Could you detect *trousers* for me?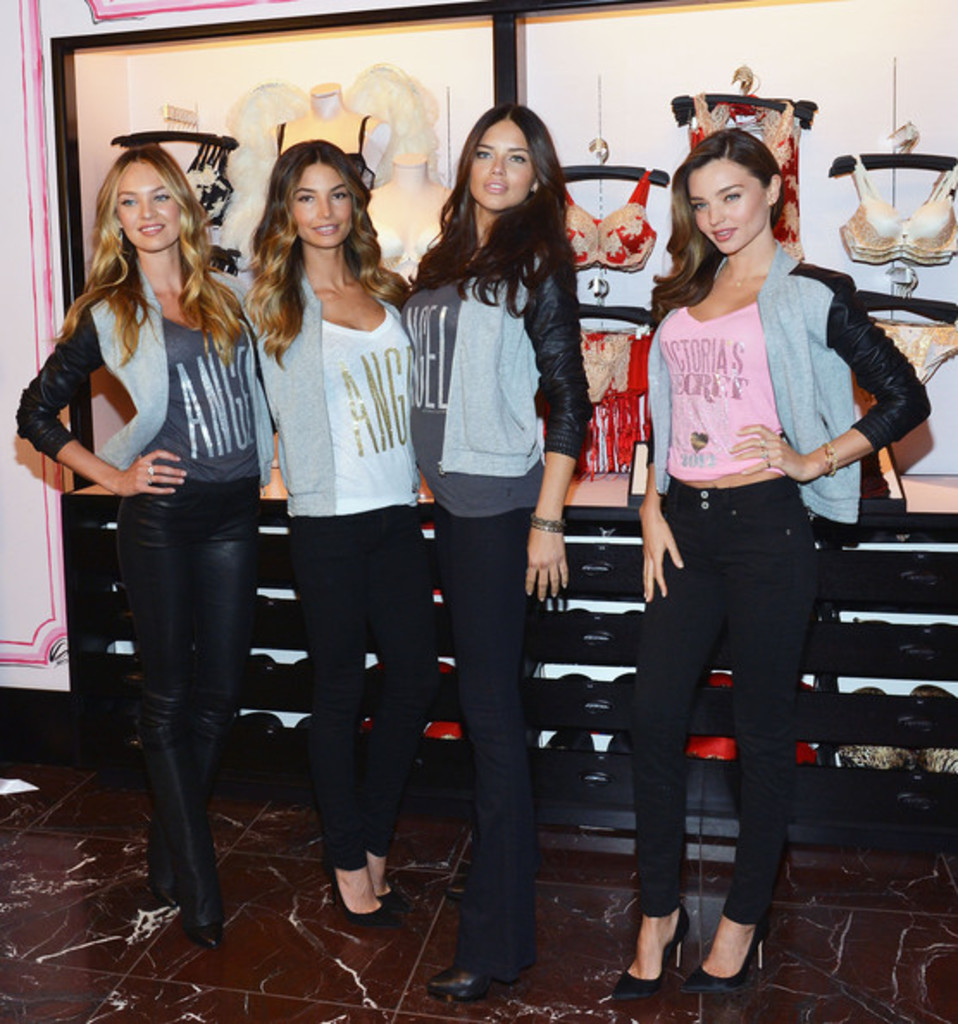
Detection result: x1=439, y1=505, x2=544, y2=979.
